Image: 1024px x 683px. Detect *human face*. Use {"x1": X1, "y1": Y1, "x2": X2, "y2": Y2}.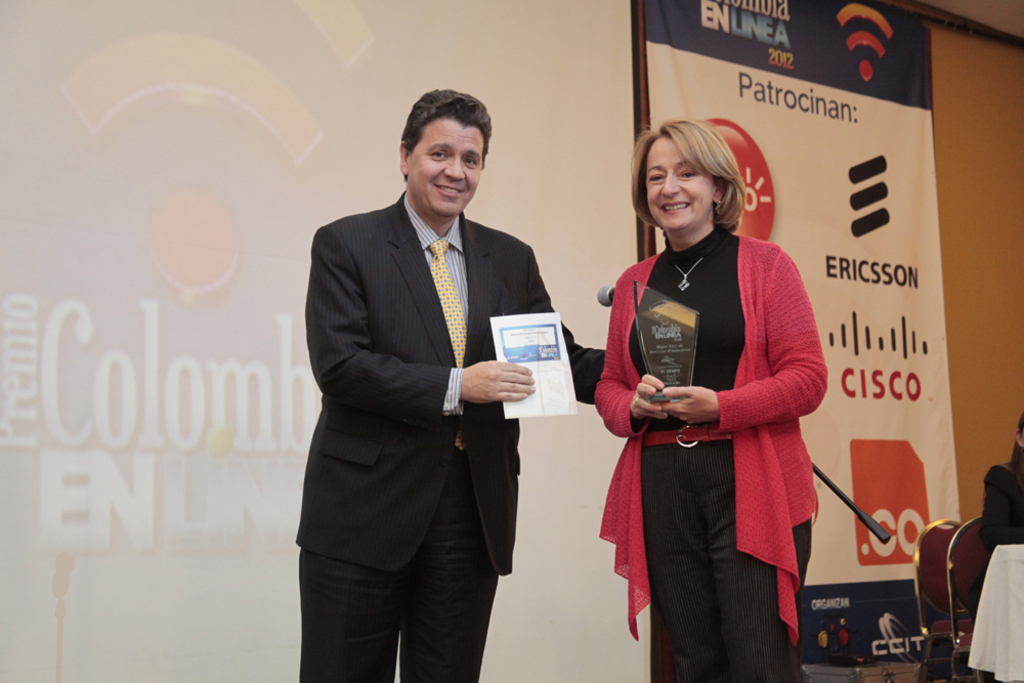
{"x1": 407, "y1": 116, "x2": 486, "y2": 217}.
